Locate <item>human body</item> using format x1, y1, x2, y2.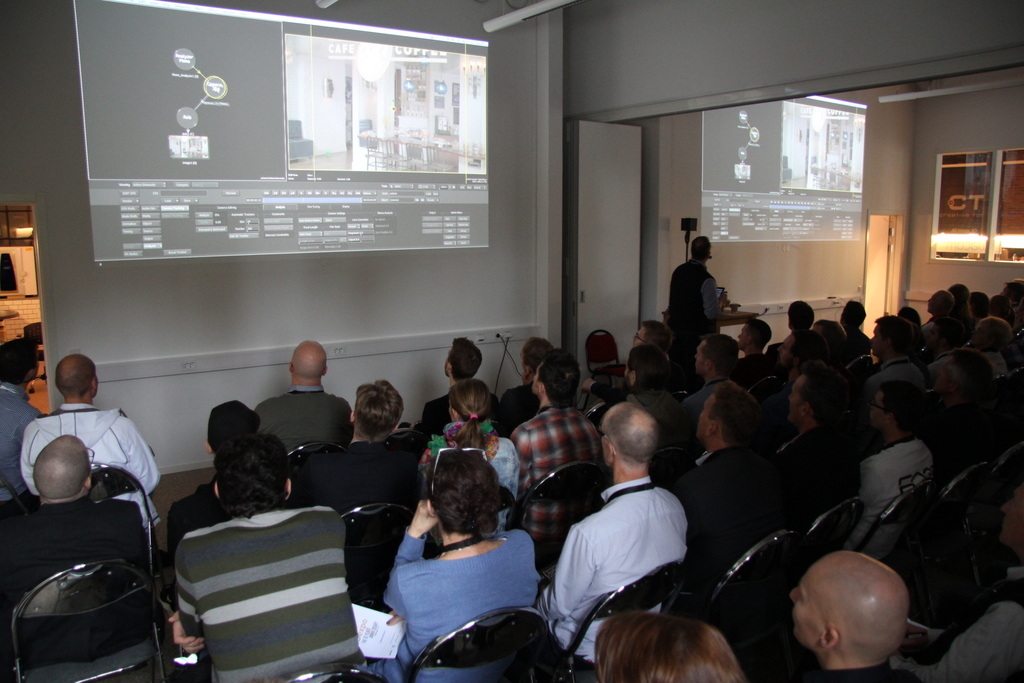
21, 400, 170, 531.
